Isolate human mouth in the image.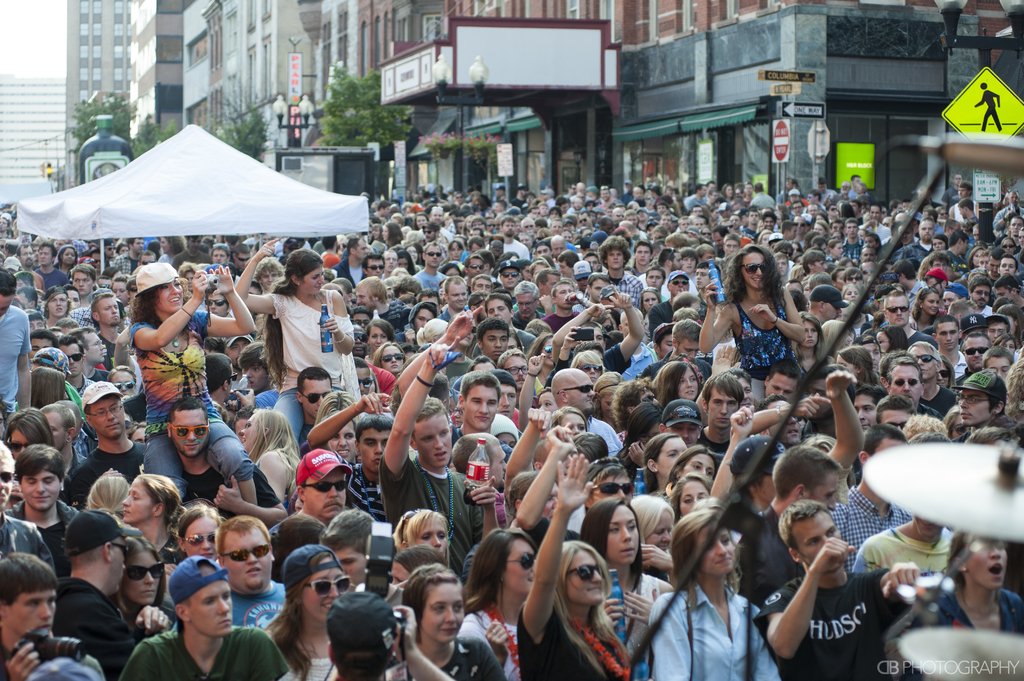
Isolated region: [left=30, top=493, right=51, bottom=502].
